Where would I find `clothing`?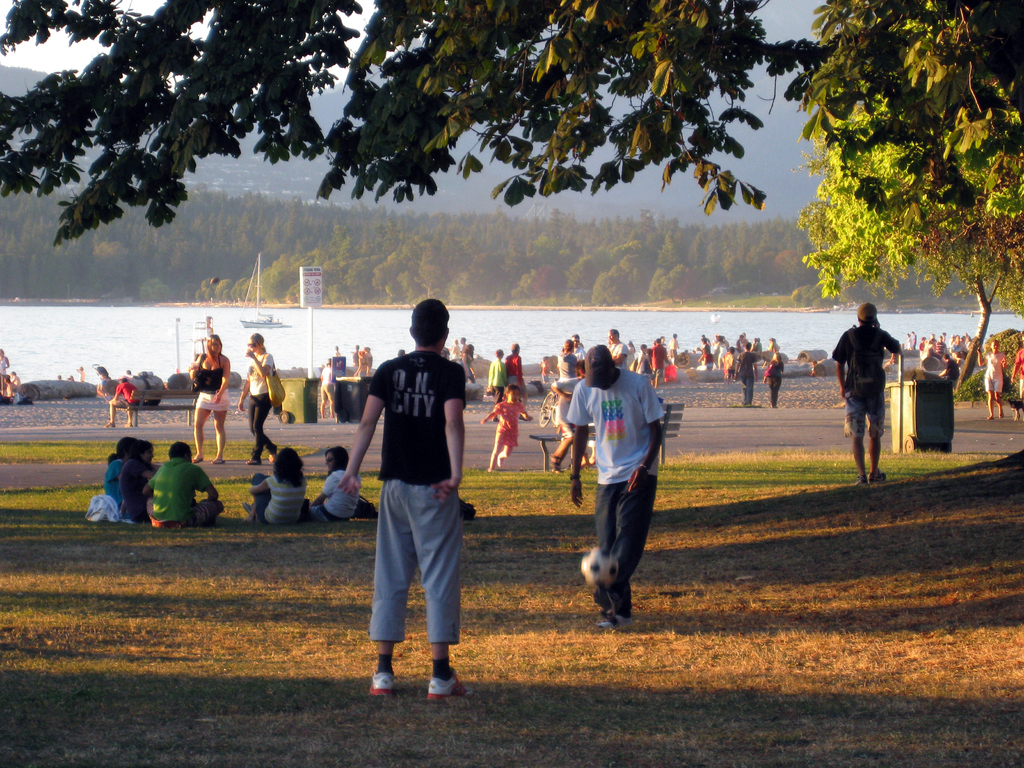
At <bbox>495, 402, 524, 444</bbox>.
